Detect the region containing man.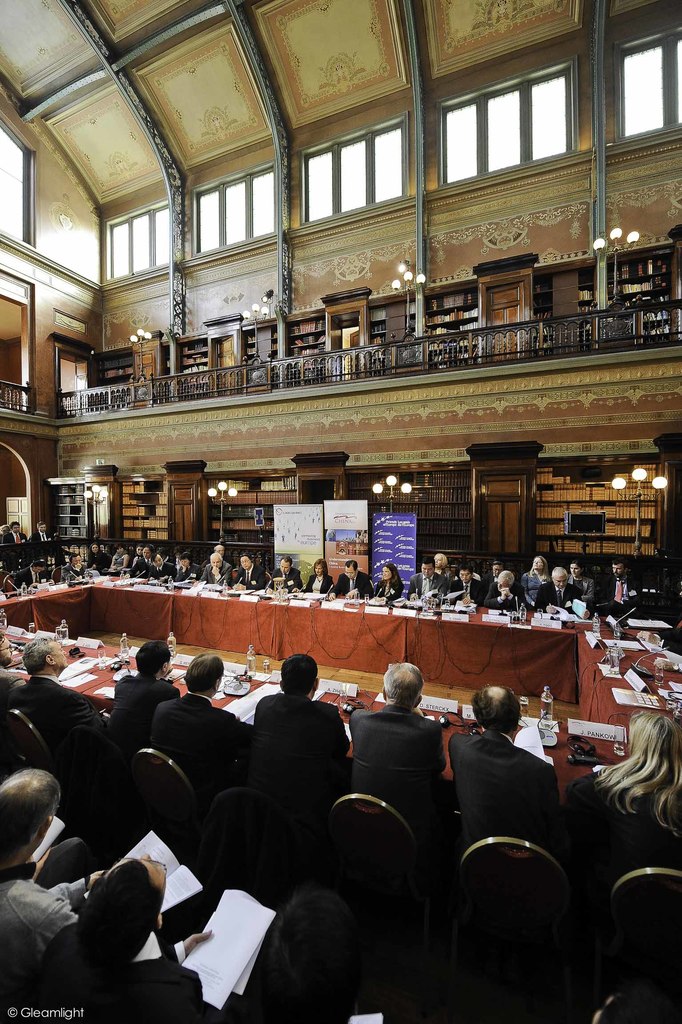
crop(405, 555, 451, 602).
